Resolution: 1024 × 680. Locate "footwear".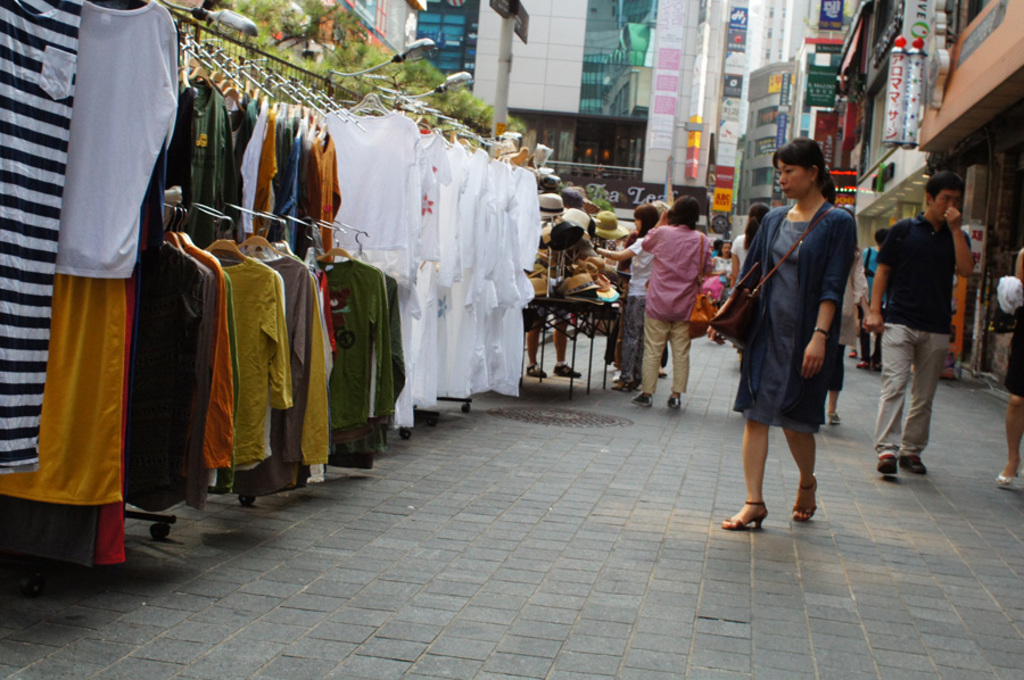
906,454,934,476.
